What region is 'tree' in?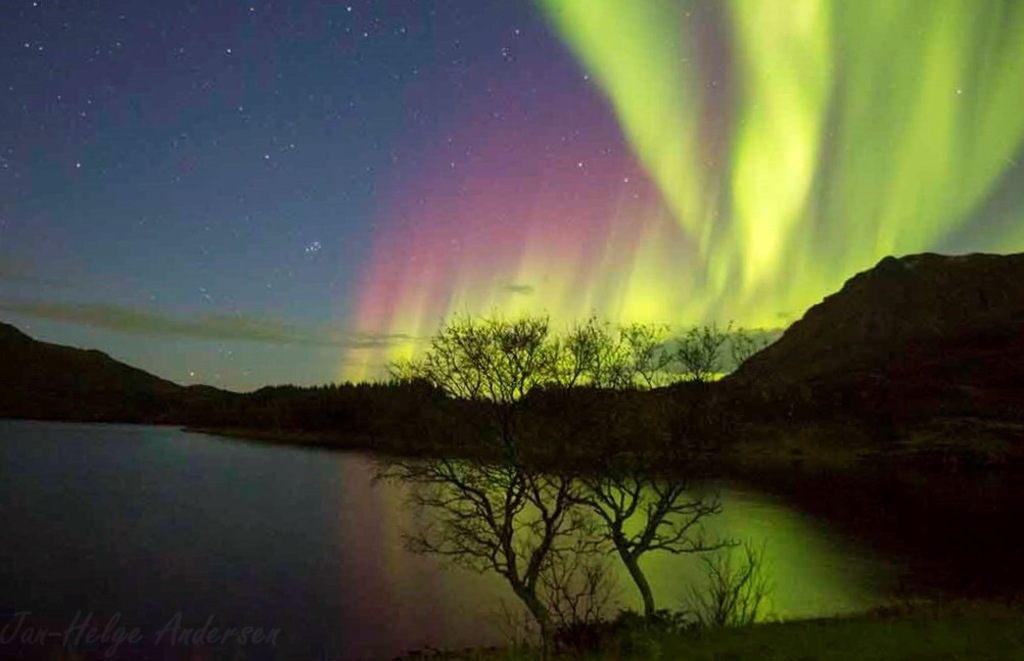
locate(394, 298, 600, 411).
